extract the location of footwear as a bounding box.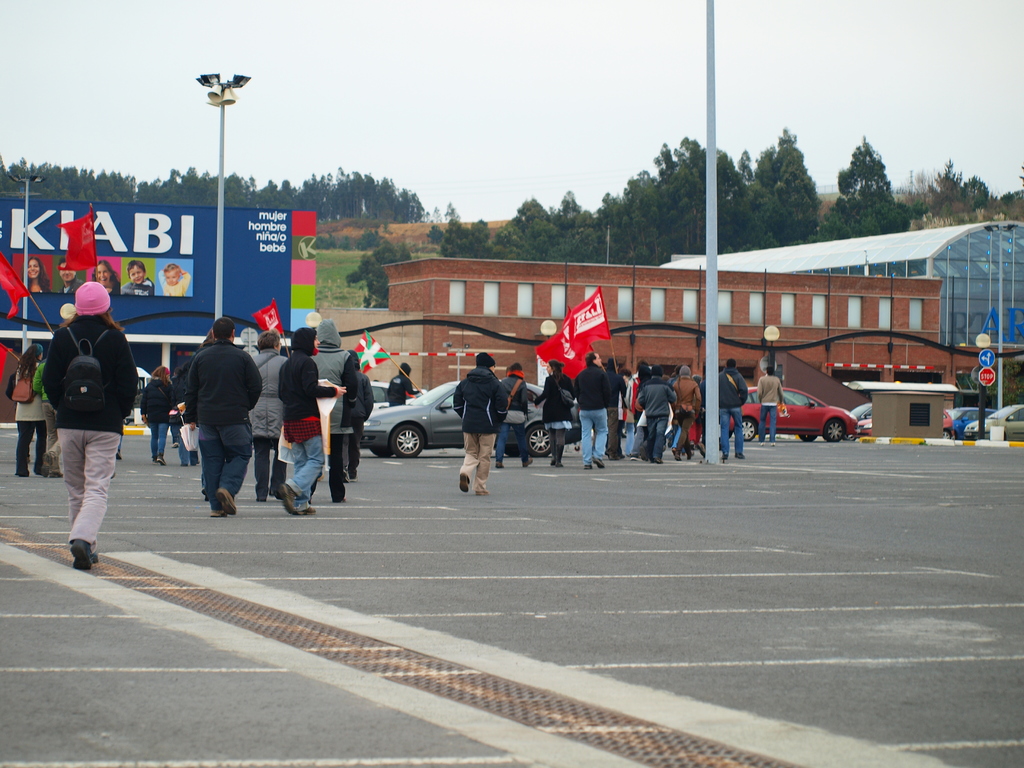
<region>548, 442, 554, 465</region>.
